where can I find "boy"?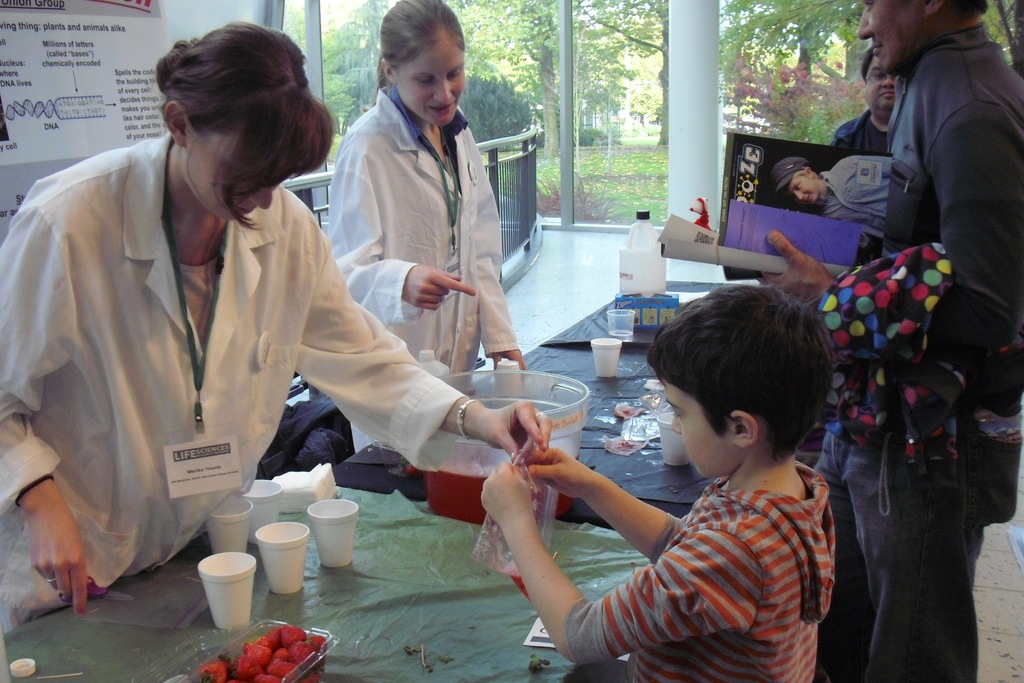
You can find it at box(534, 272, 860, 675).
